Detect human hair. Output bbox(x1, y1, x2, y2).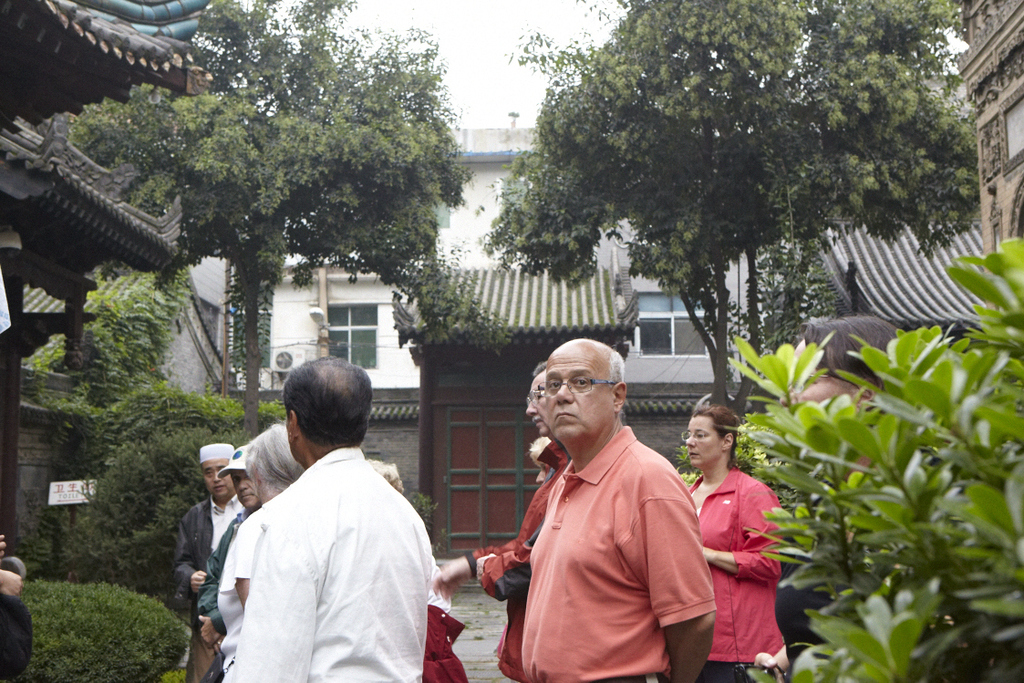
bbox(242, 416, 312, 502).
